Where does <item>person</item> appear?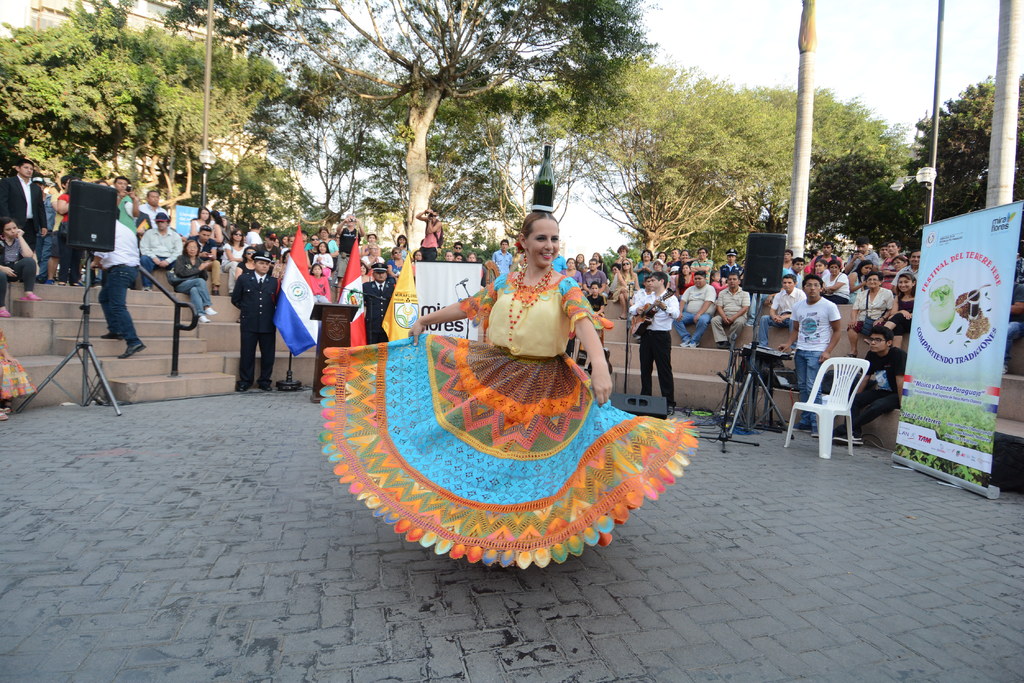
Appears at select_region(879, 237, 904, 281).
